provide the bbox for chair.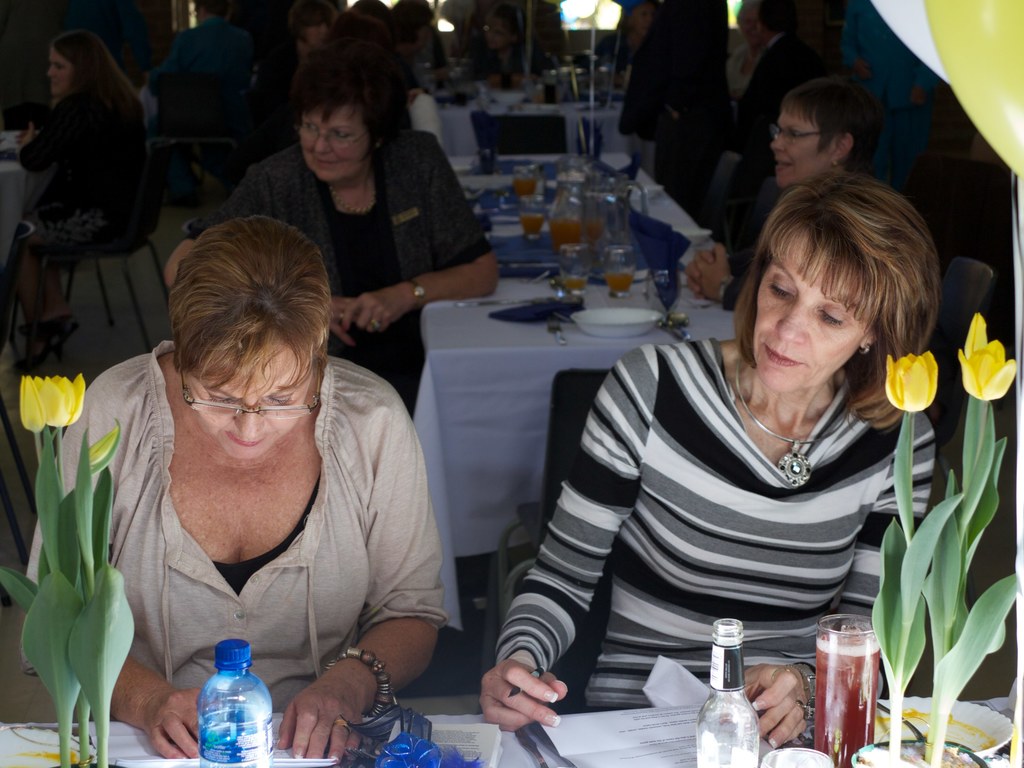
x1=678 y1=150 x2=742 y2=252.
